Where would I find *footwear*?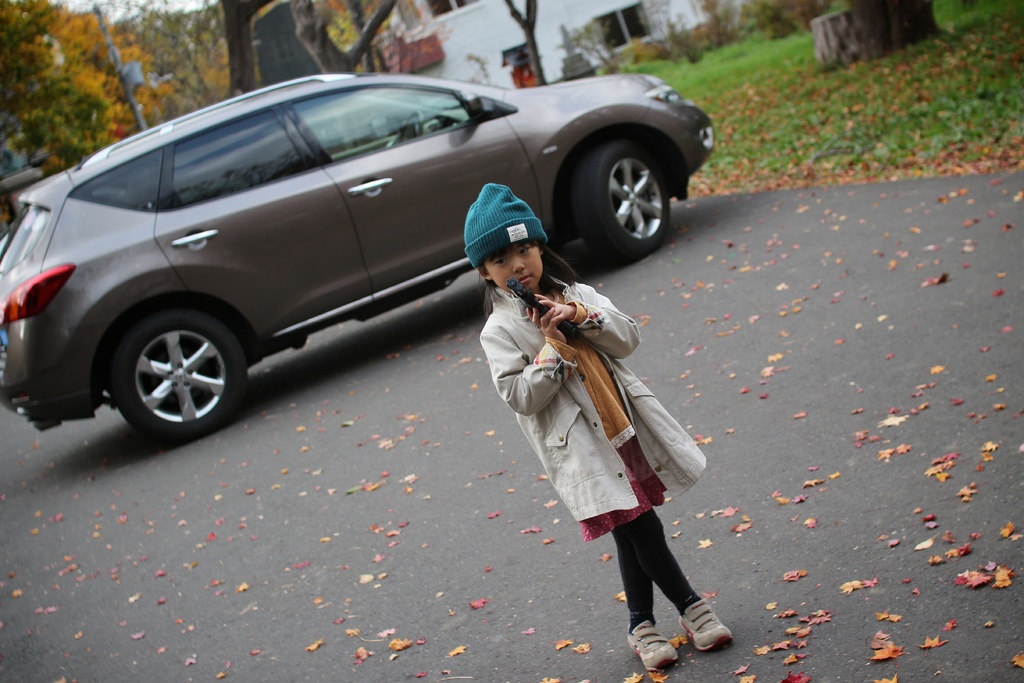
At [left=626, top=618, right=684, bottom=666].
